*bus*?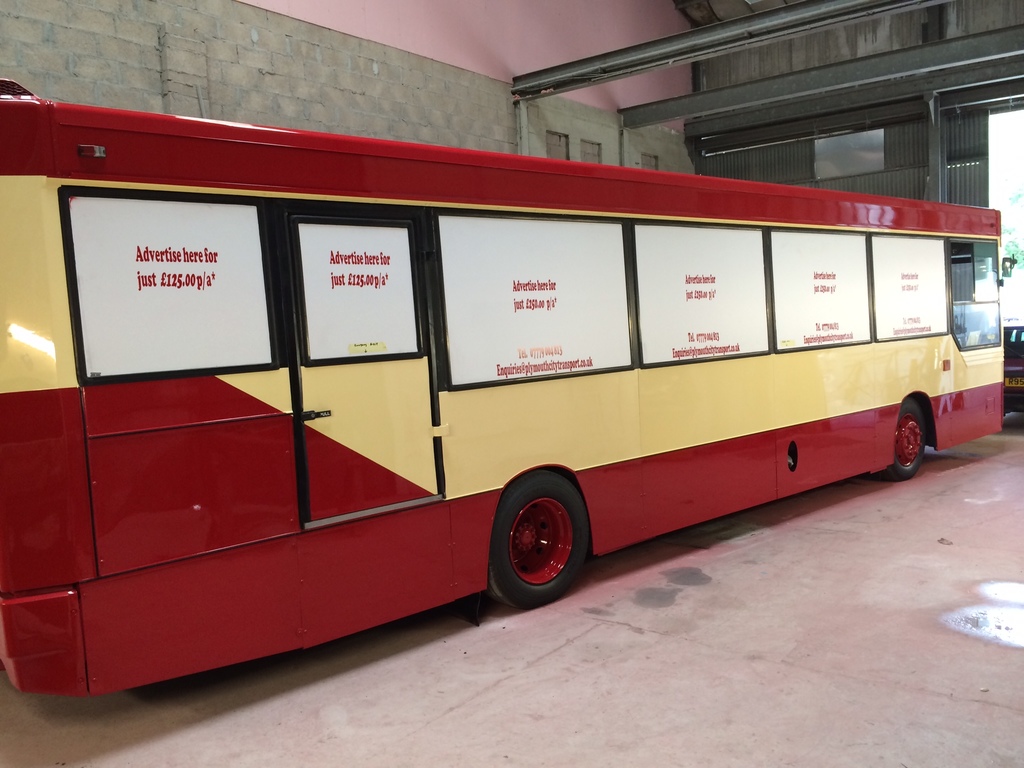
{"x1": 0, "y1": 79, "x2": 1021, "y2": 702}
